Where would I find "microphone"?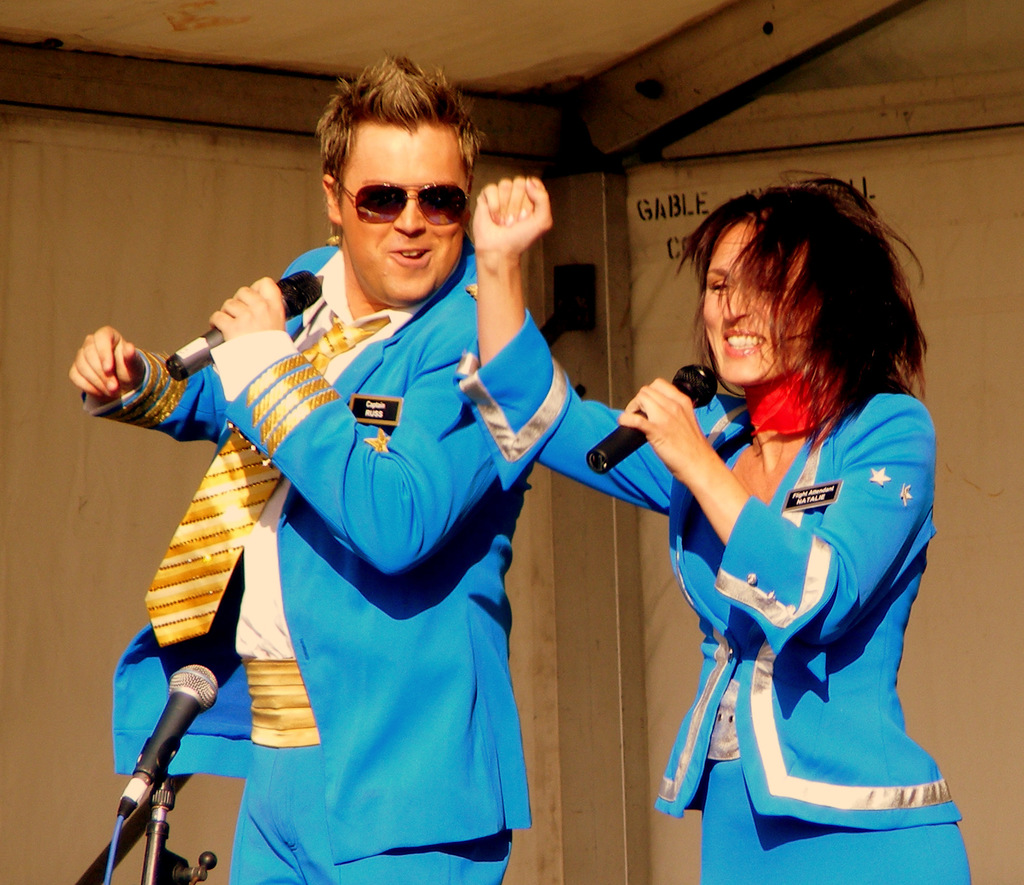
At 164, 269, 320, 378.
